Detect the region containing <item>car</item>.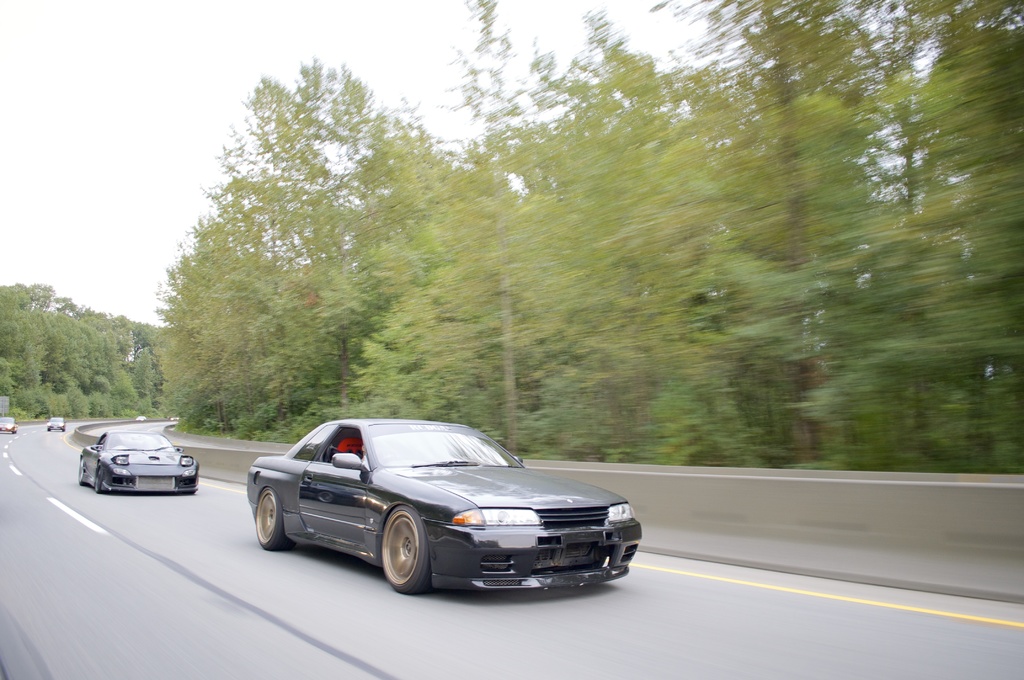
(249, 417, 641, 595).
